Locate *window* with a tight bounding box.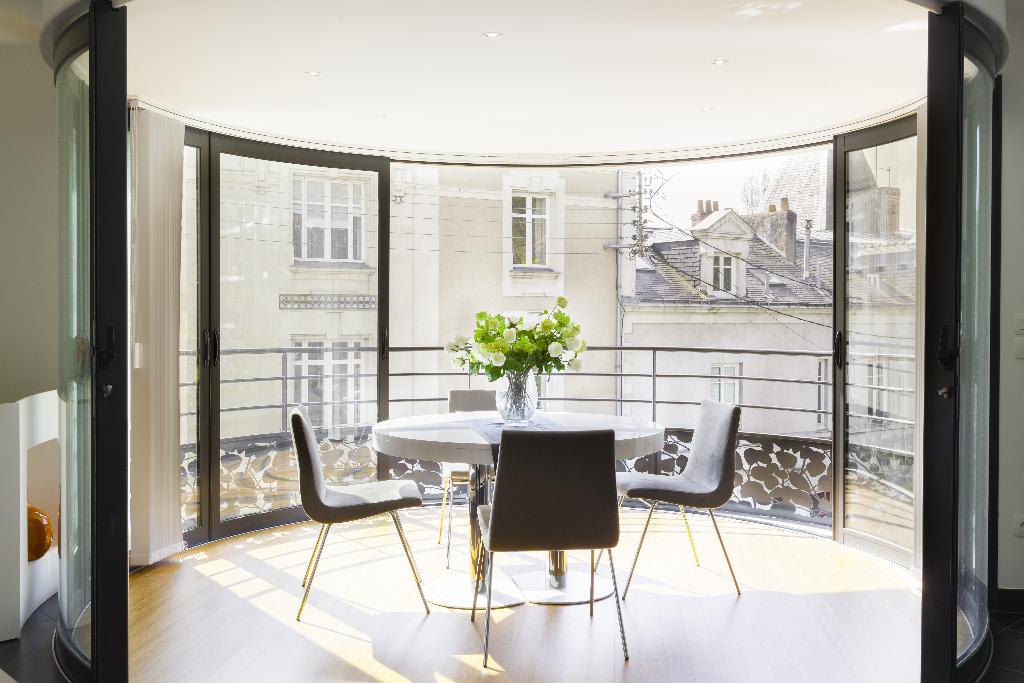
bbox=(868, 272, 881, 283).
